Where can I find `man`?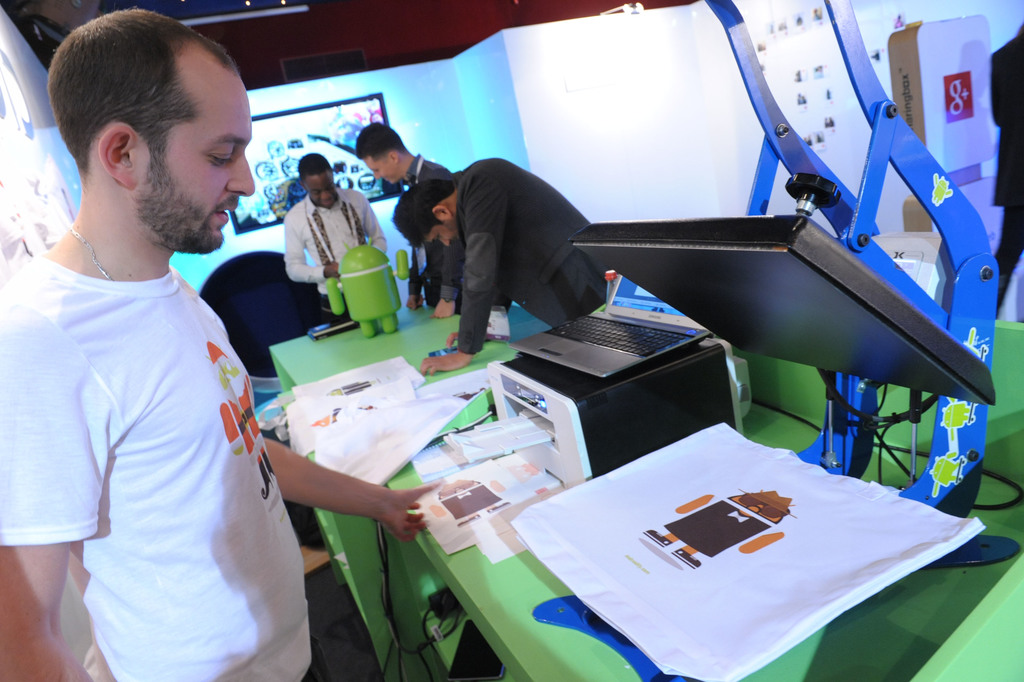
You can find it at 990:20:1023:319.
